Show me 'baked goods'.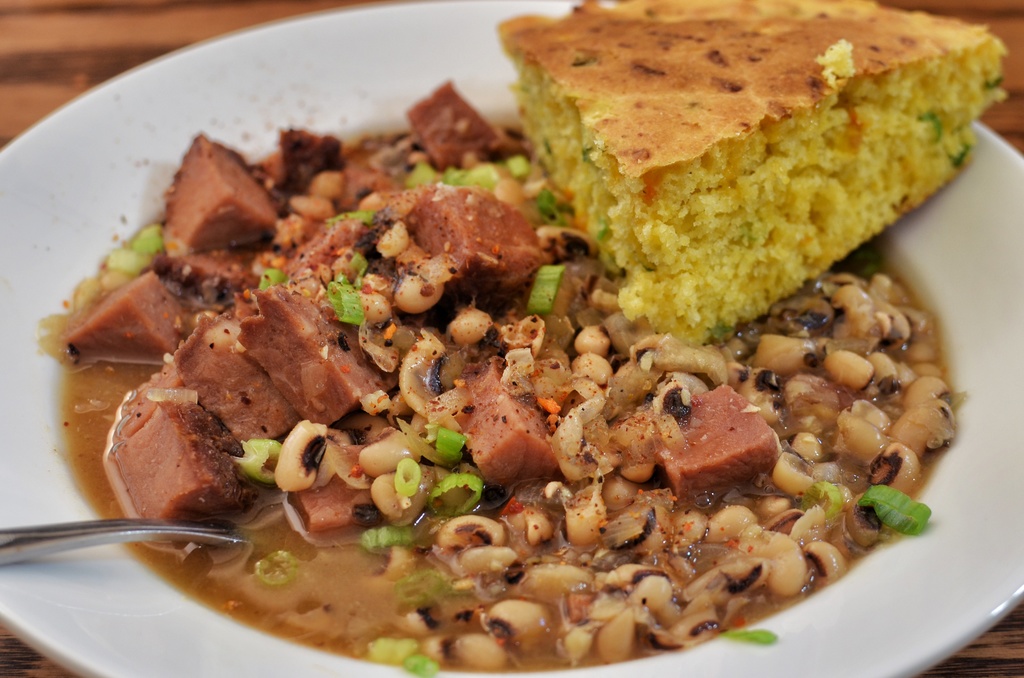
'baked goods' is here: x1=493, y1=0, x2=1007, y2=354.
